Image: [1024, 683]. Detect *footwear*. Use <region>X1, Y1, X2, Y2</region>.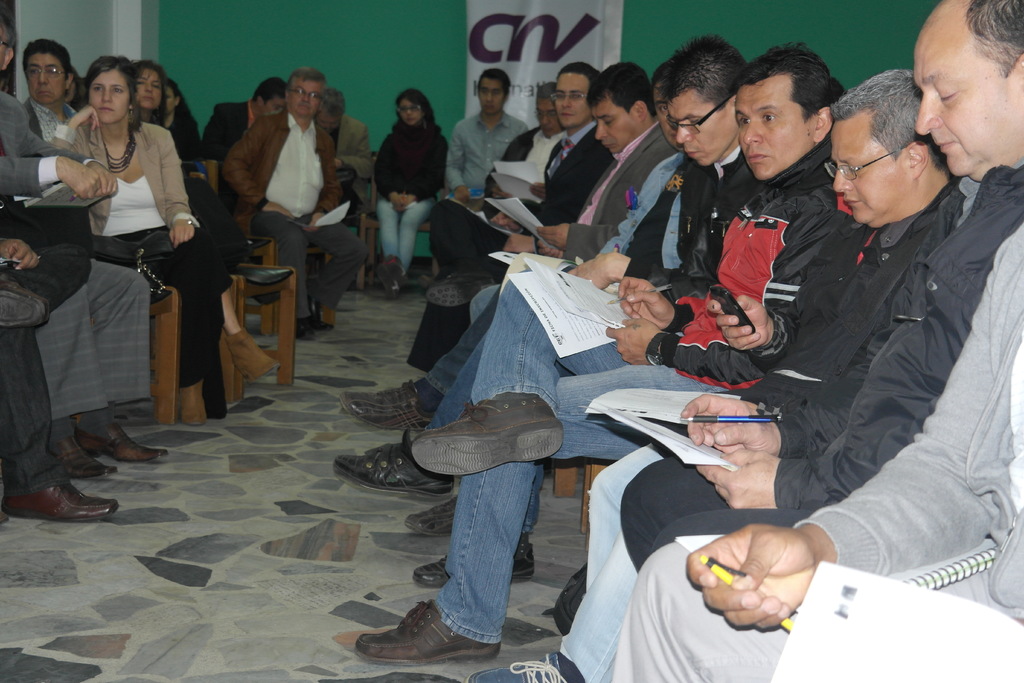
<region>408, 390, 567, 470</region>.
